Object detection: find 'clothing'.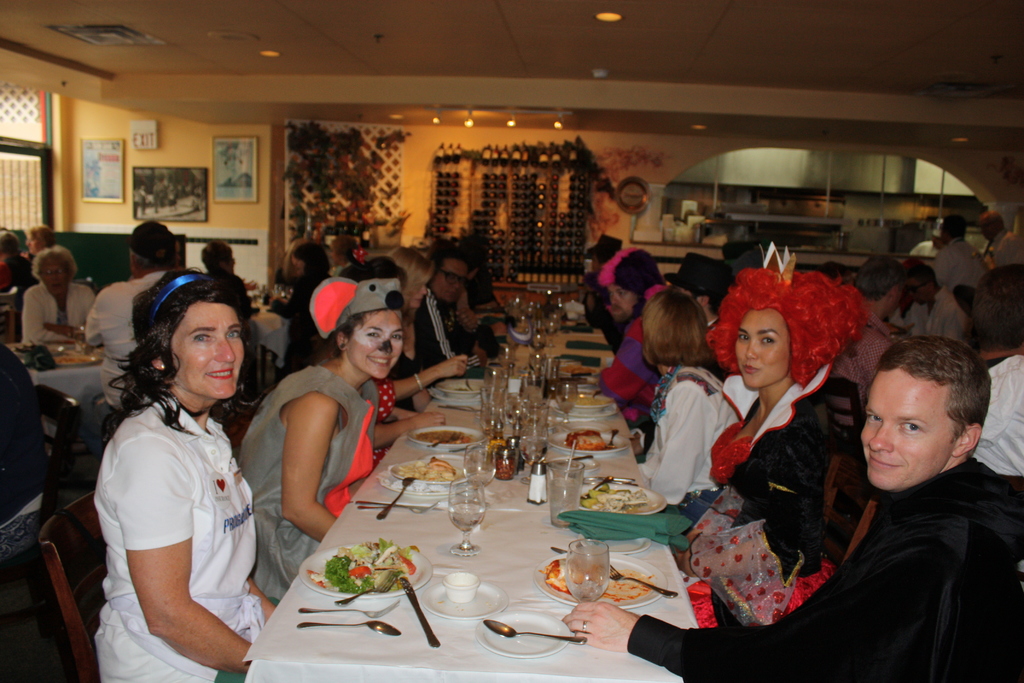
bbox(630, 454, 1023, 682).
